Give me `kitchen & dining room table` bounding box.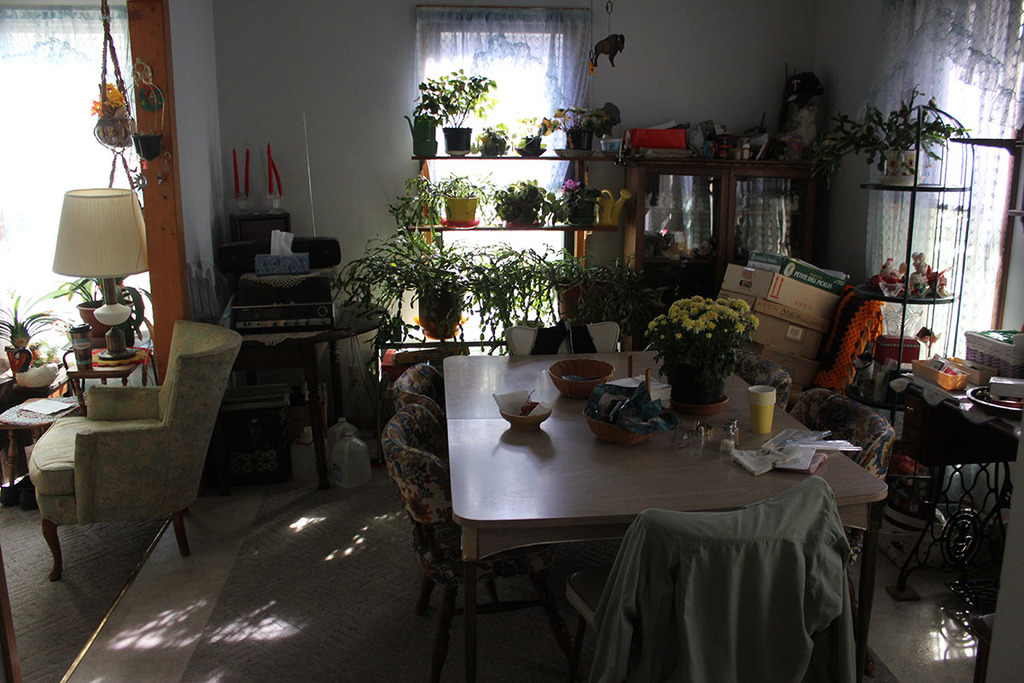
[378, 335, 885, 679].
